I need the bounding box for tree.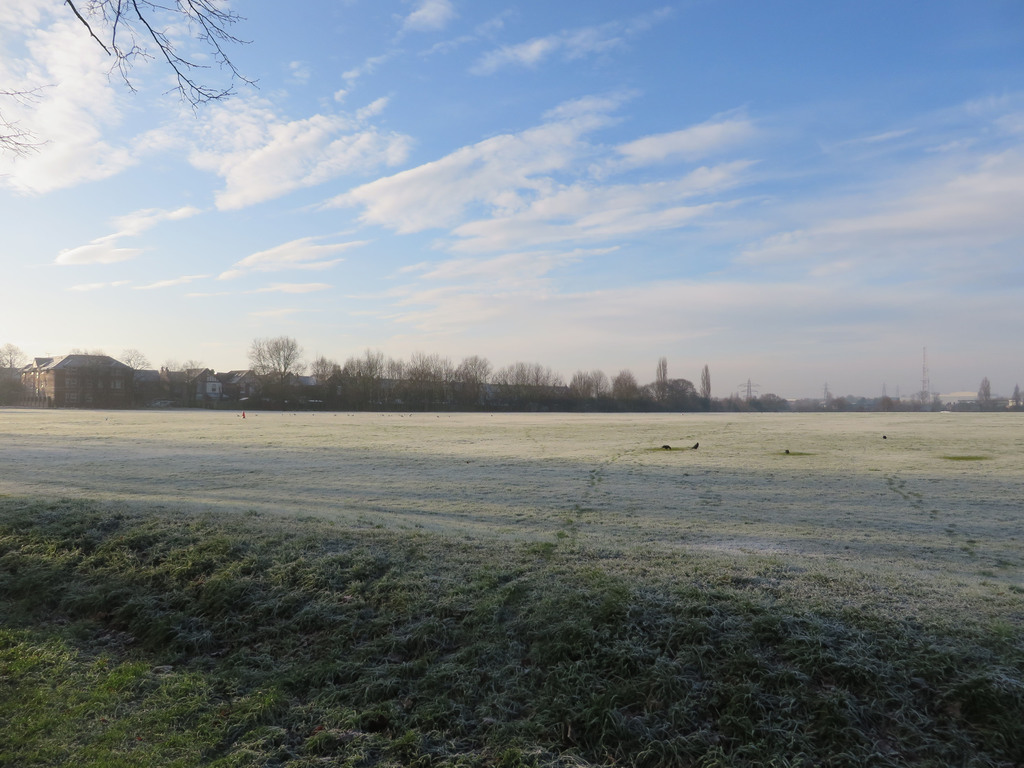
Here it is: (652,358,670,403).
